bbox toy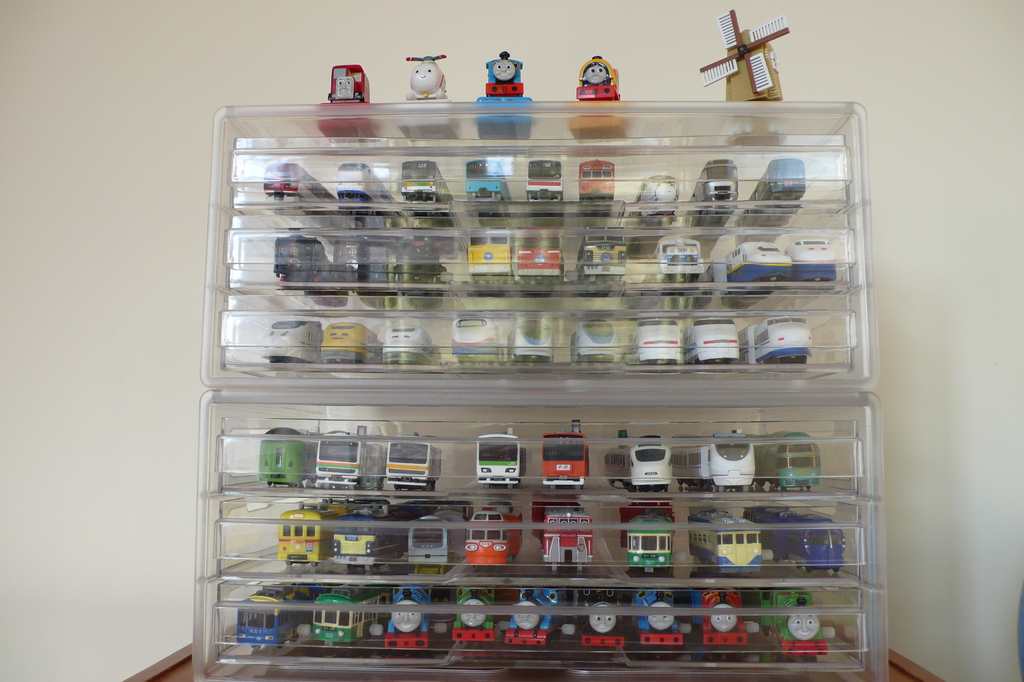
401,507,468,562
